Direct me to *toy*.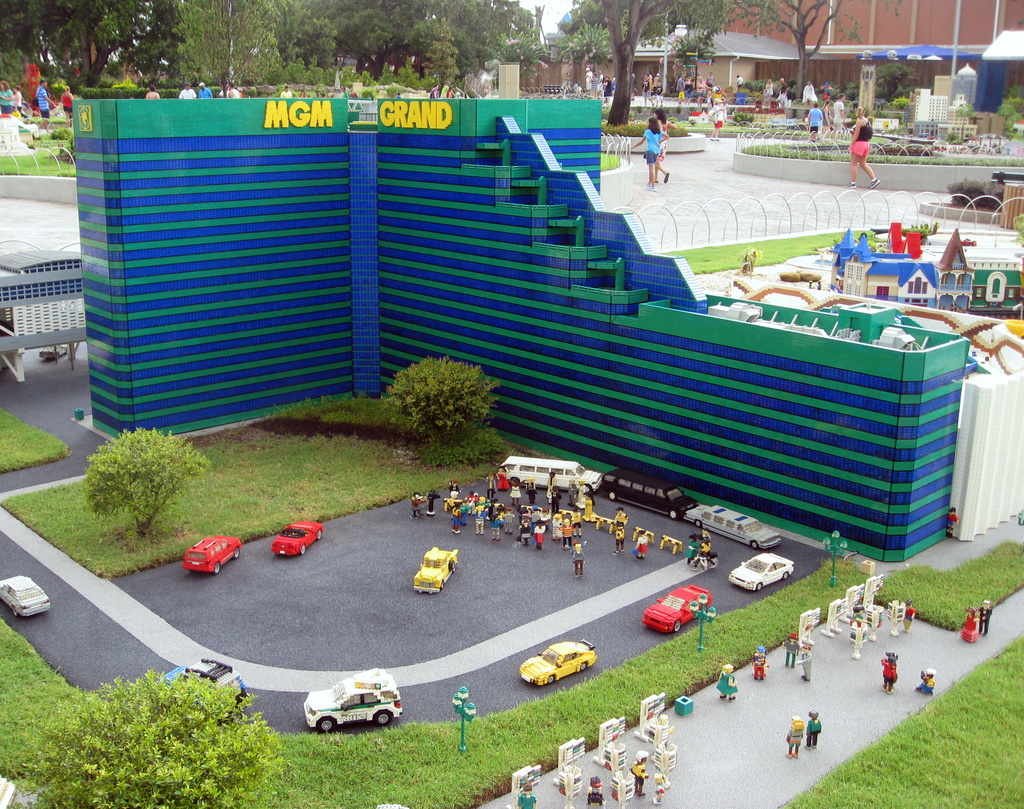
Direction: [0, 573, 53, 617].
